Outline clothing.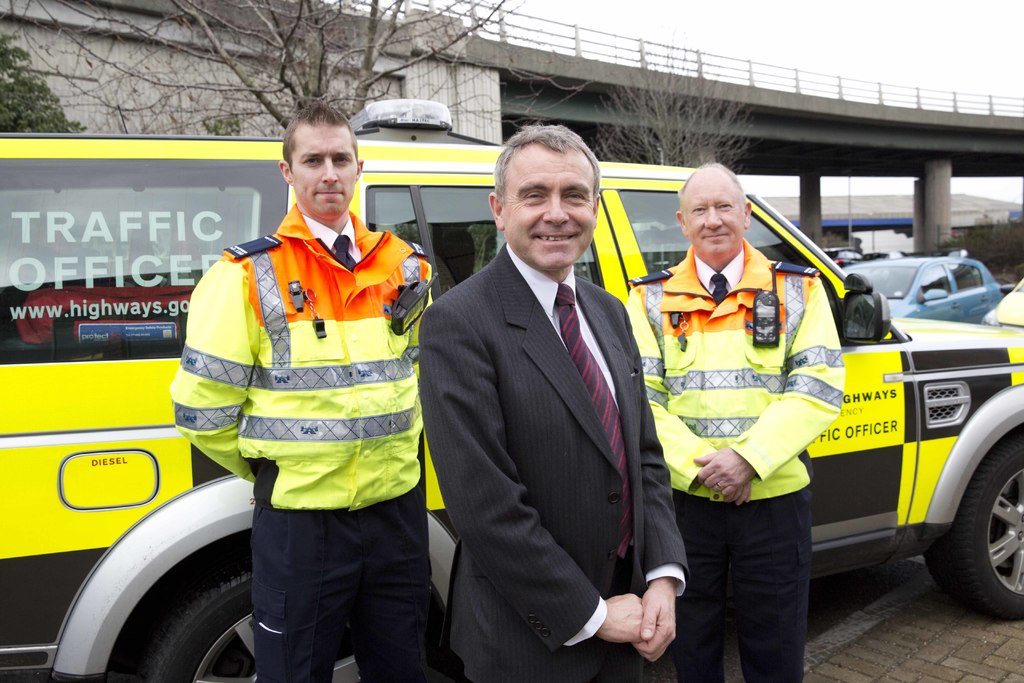
Outline: bbox=(627, 235, 847, 682).
